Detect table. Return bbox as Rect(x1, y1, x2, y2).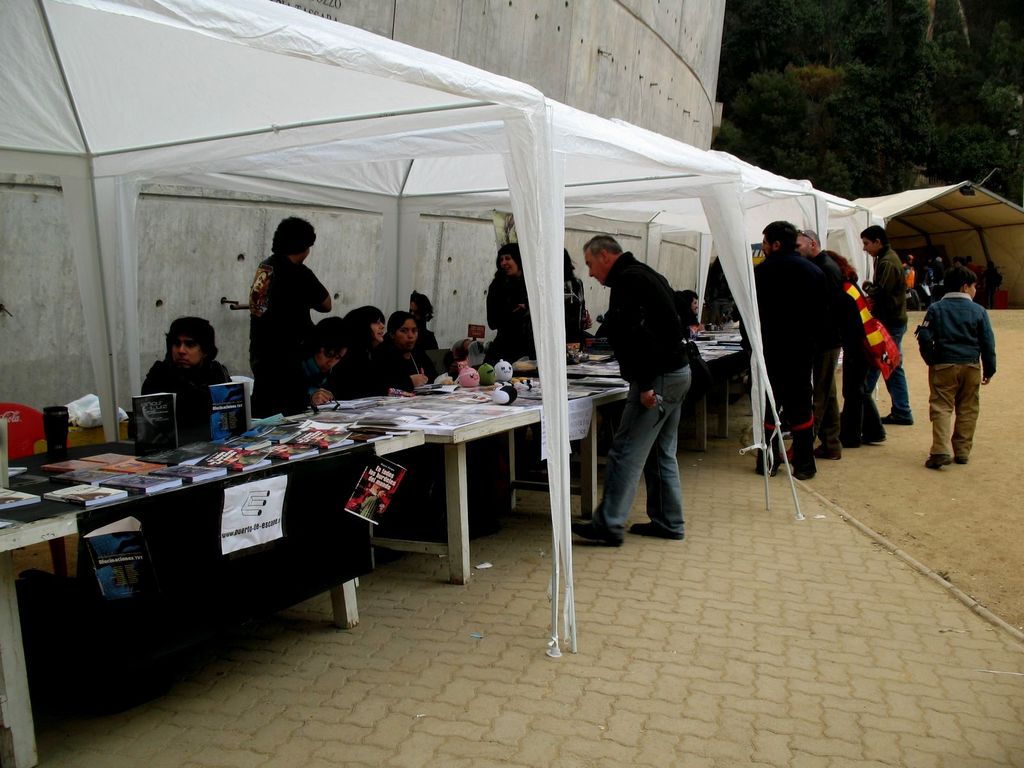
Rect(304, 364, 636, 586).
